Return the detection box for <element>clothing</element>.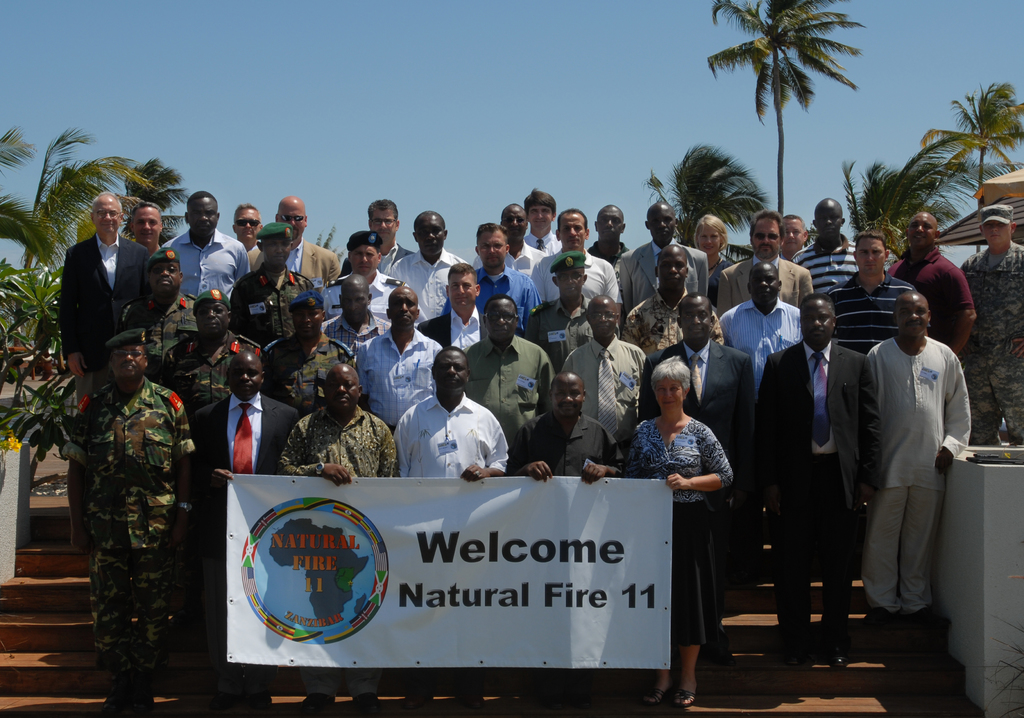
left=505, top=233, right=551, bottom=278.
